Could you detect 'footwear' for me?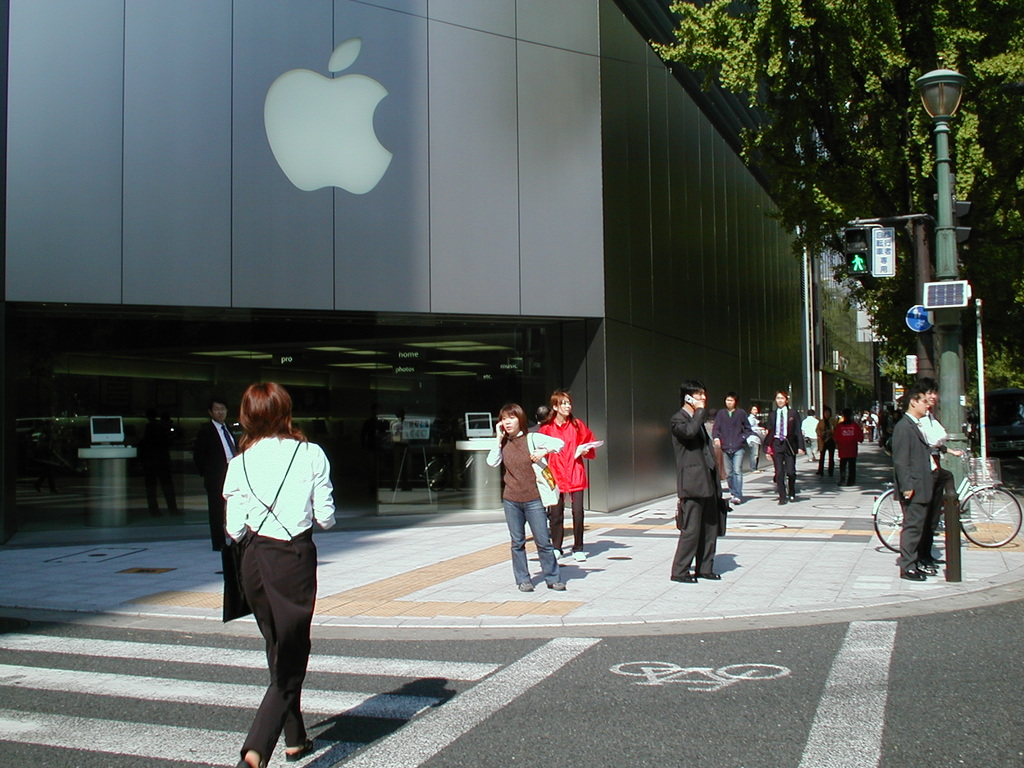
Detection result: locate(900, 566, 929, 580).
